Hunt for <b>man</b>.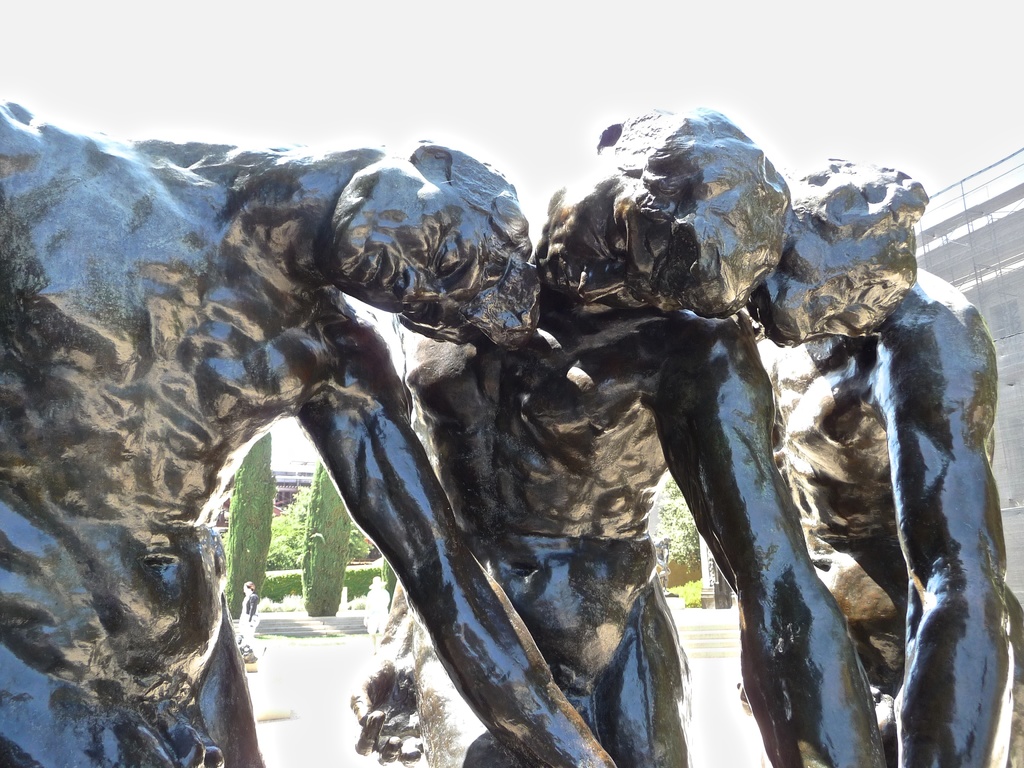
Hunted down at {"left": 739, "top": 132, "right": 1009, "bottom": 764}.
